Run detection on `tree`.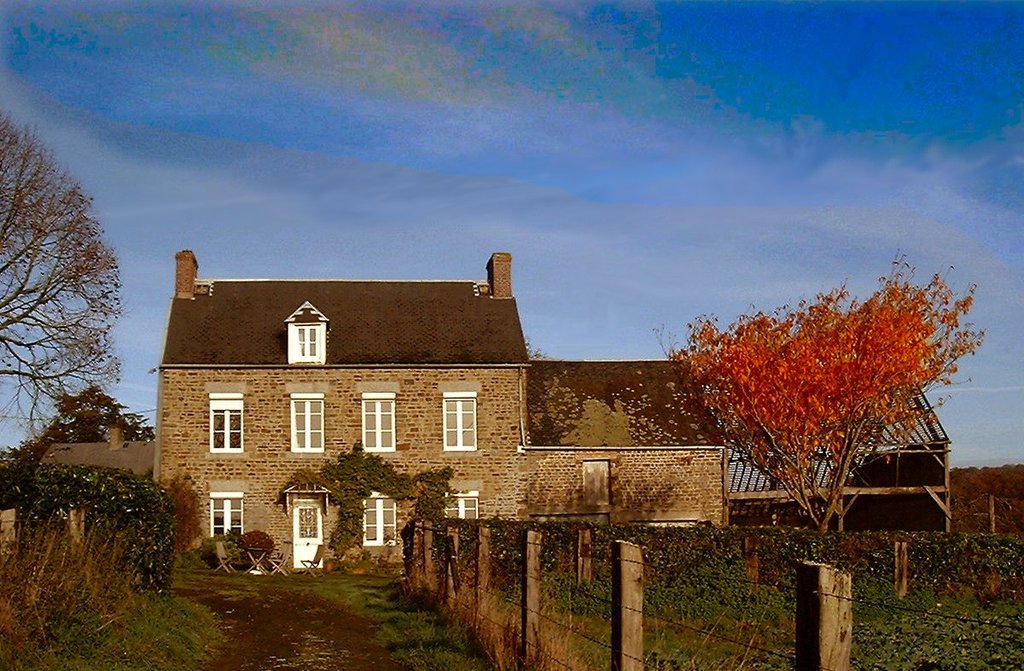
Result: {"x1": 666, "y1": 244, "x2": 978, "y2": 539}.
